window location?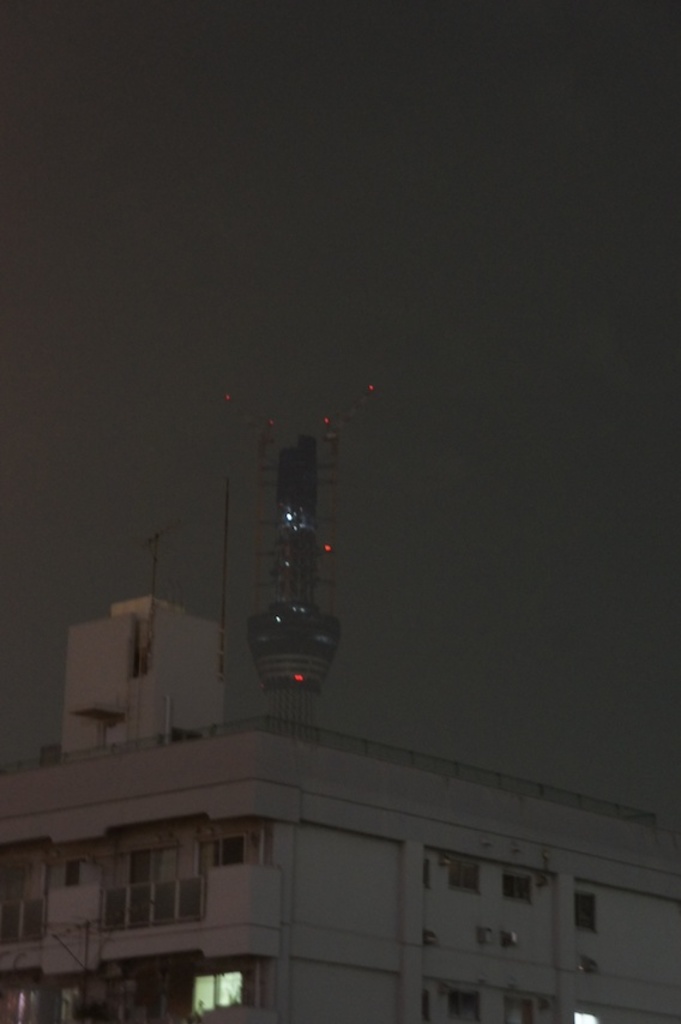
499/998/536/1023
